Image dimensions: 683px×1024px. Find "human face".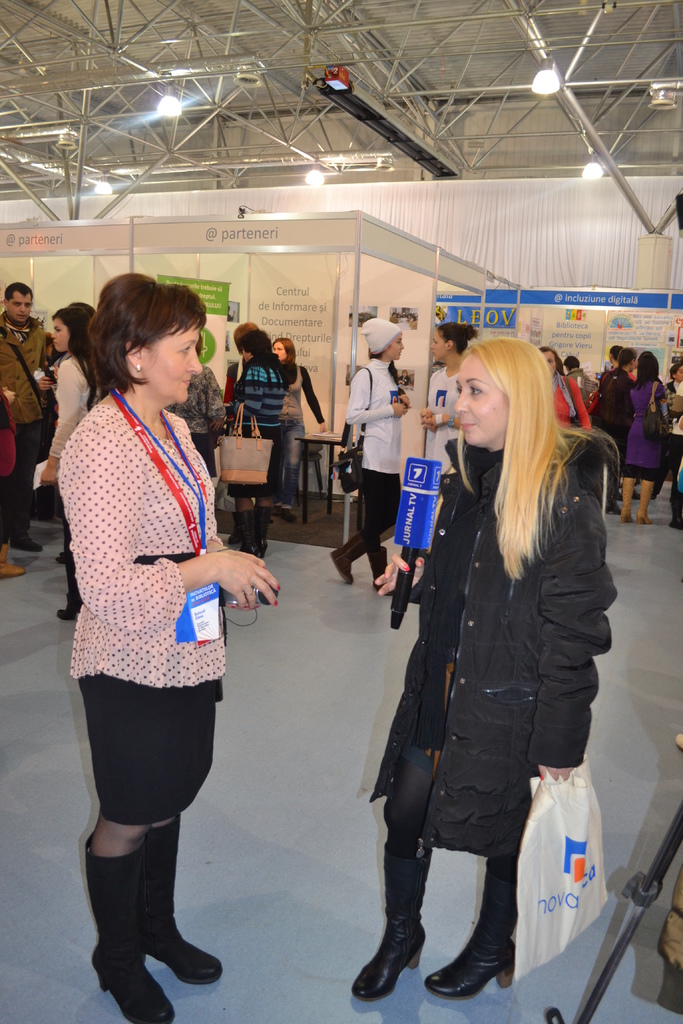
{"left": 386, "top": 333, "right": 404, "bottom": 360}.
